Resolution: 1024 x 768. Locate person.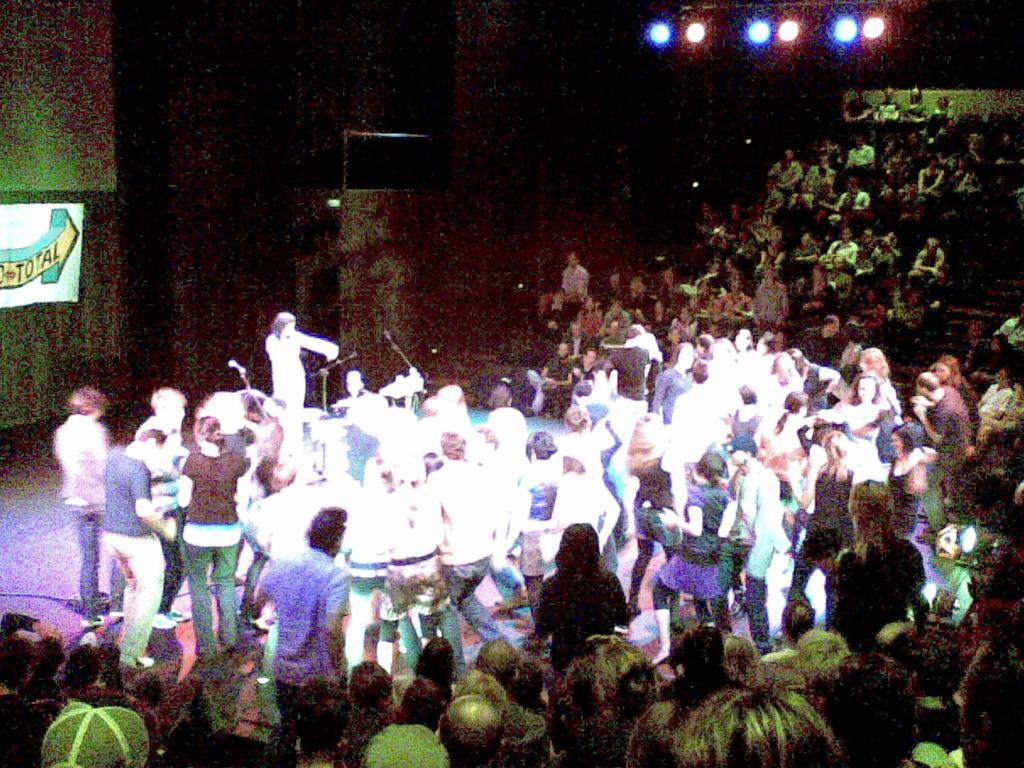
[867, 231, 900, 278].
